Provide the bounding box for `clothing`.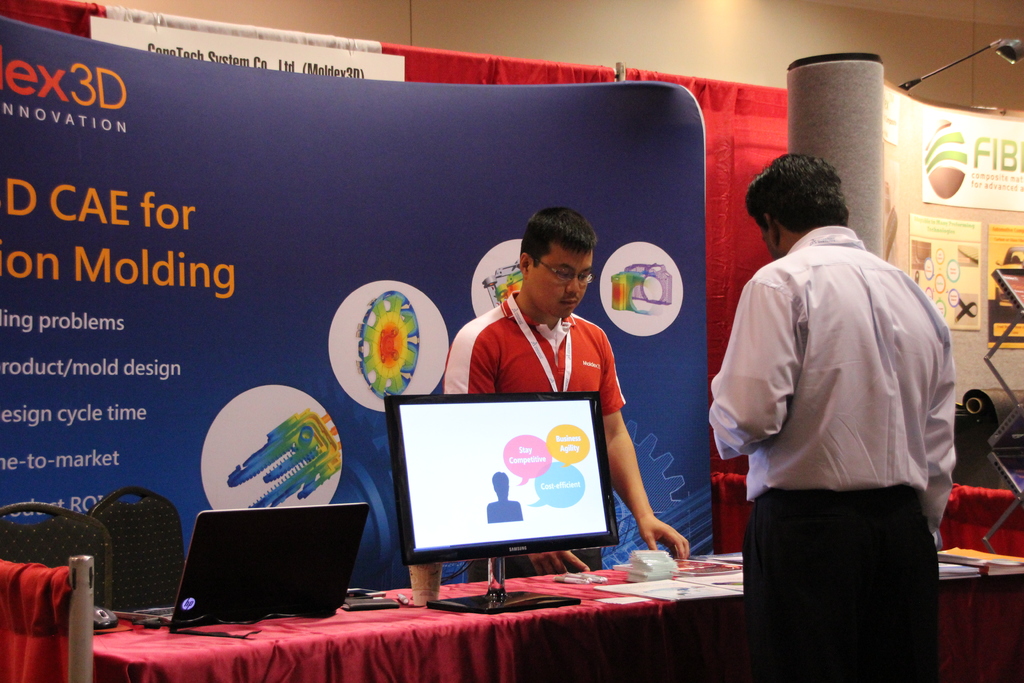
detection(444, 288, 631, 577).
